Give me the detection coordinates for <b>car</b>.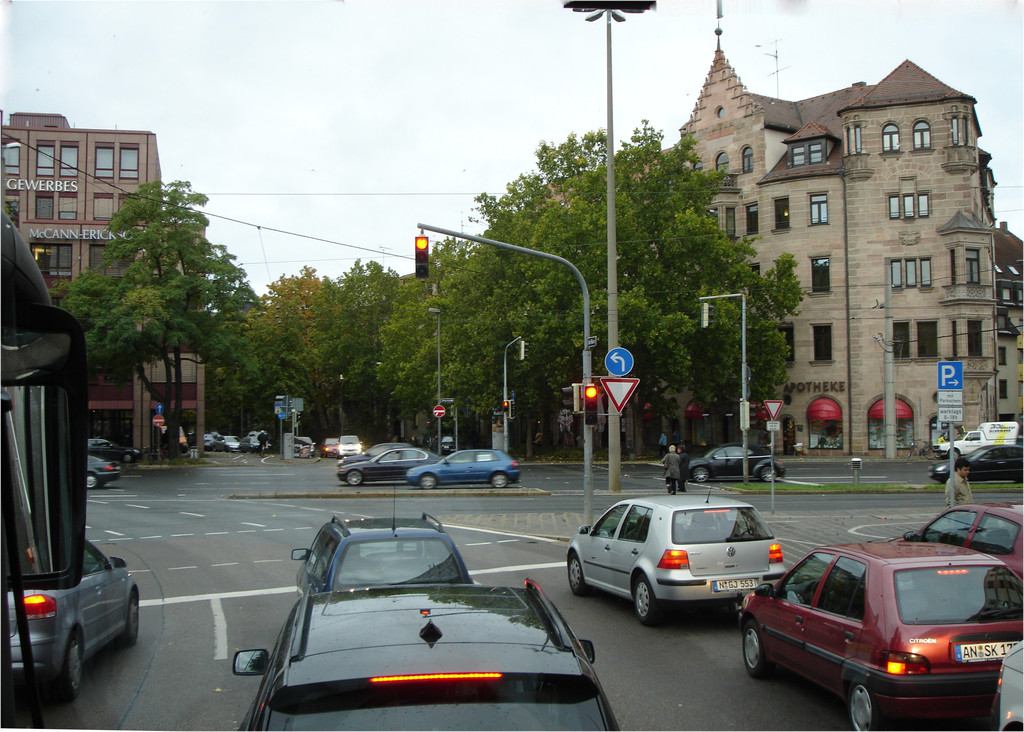
<region>5, 533, 140, 701</region>.
